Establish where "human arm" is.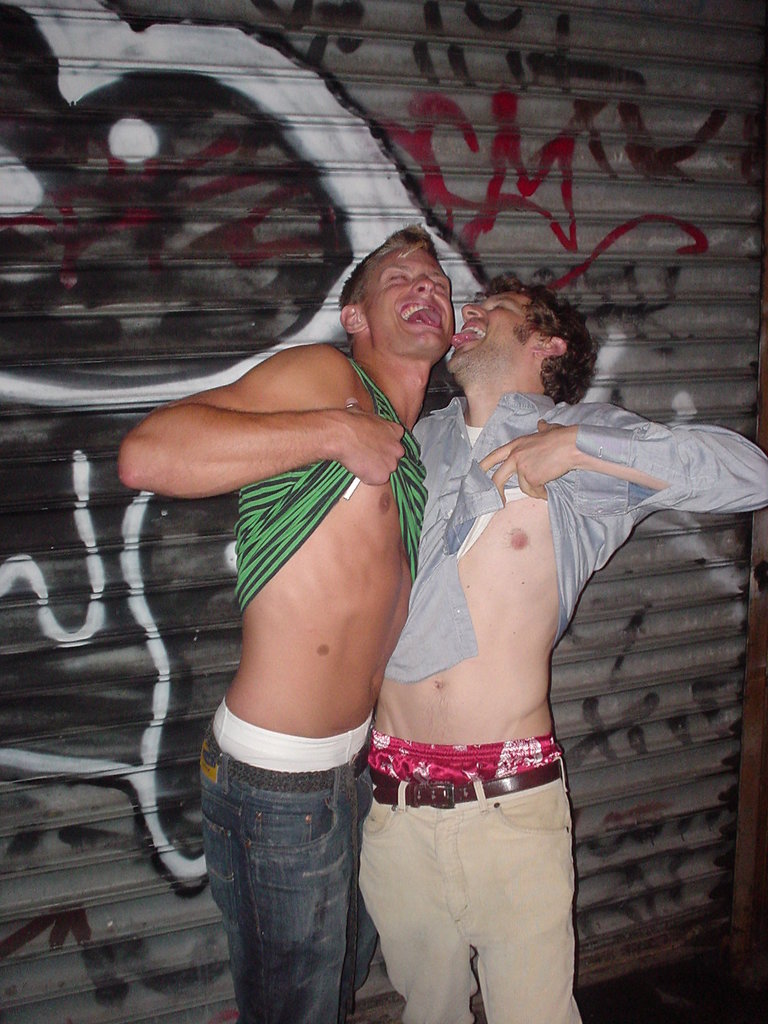
Established at BBox(469, 392, 767, 518).
